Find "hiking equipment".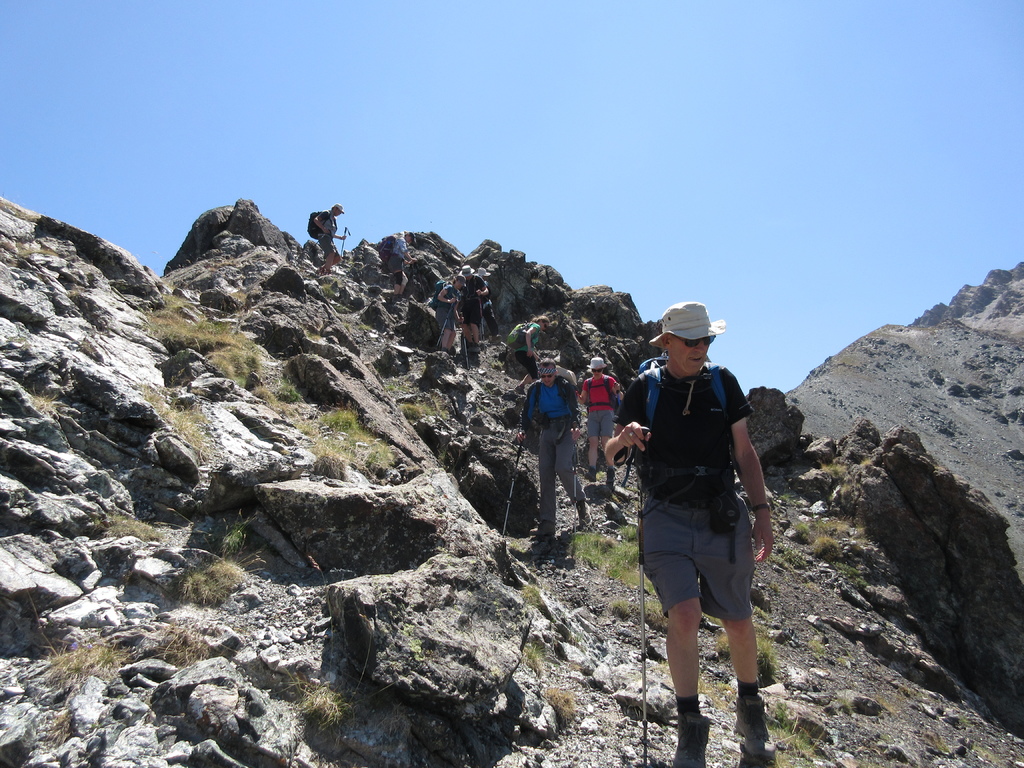
{"left": 584, "top": 368, "right": 622, "bottom": 412}.
